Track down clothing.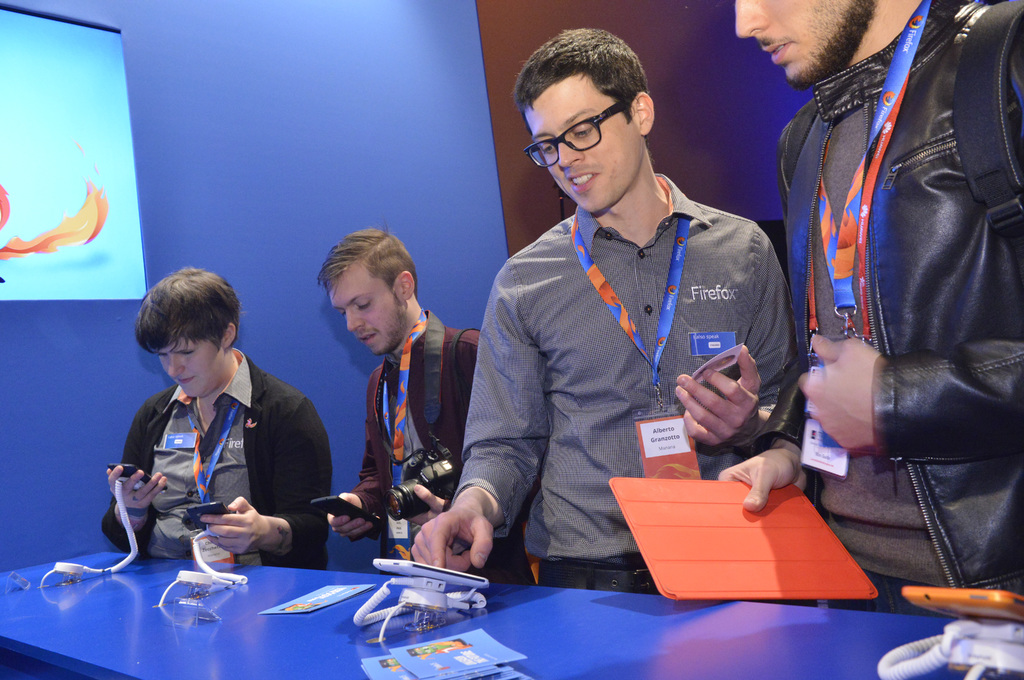
Tracked to left=462, top=148, right=801, bottom=604.
